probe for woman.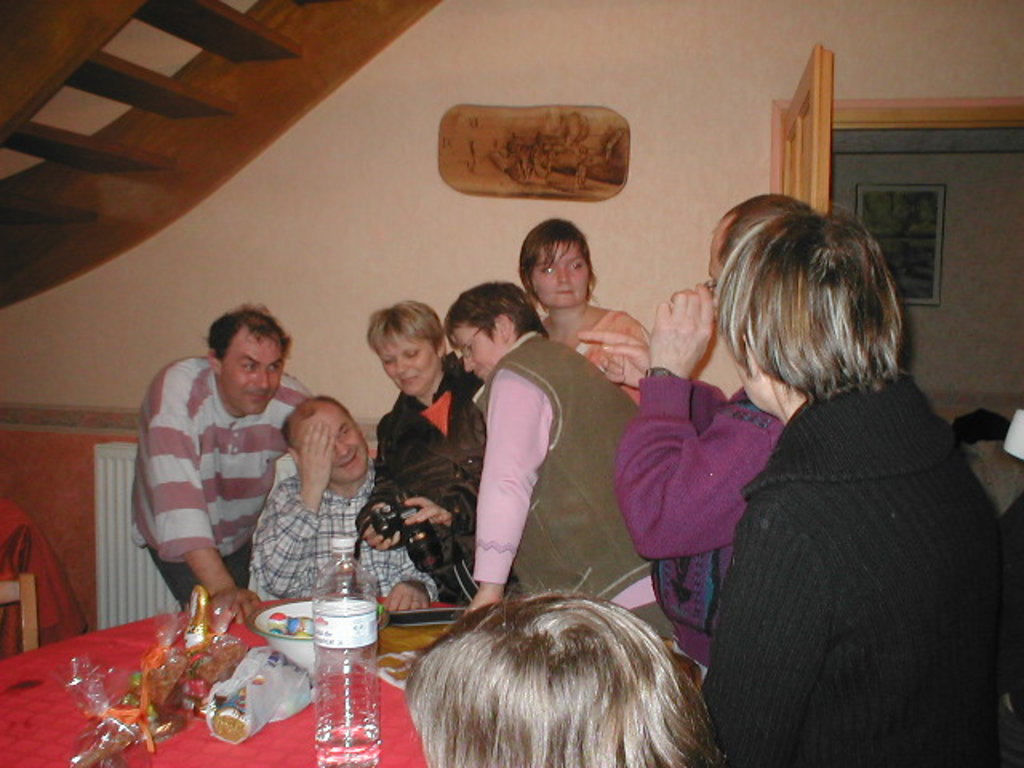
Probe result: [x1=354, y1=306, x2=490, y2=603].
